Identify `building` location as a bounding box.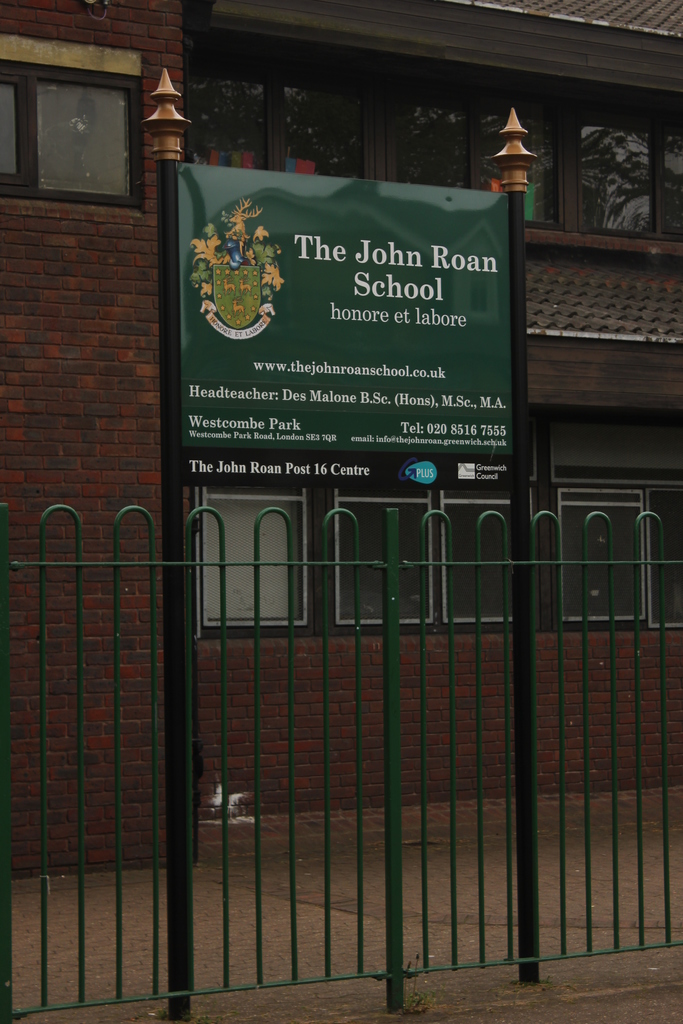
box(0, 0, 682, 886).
